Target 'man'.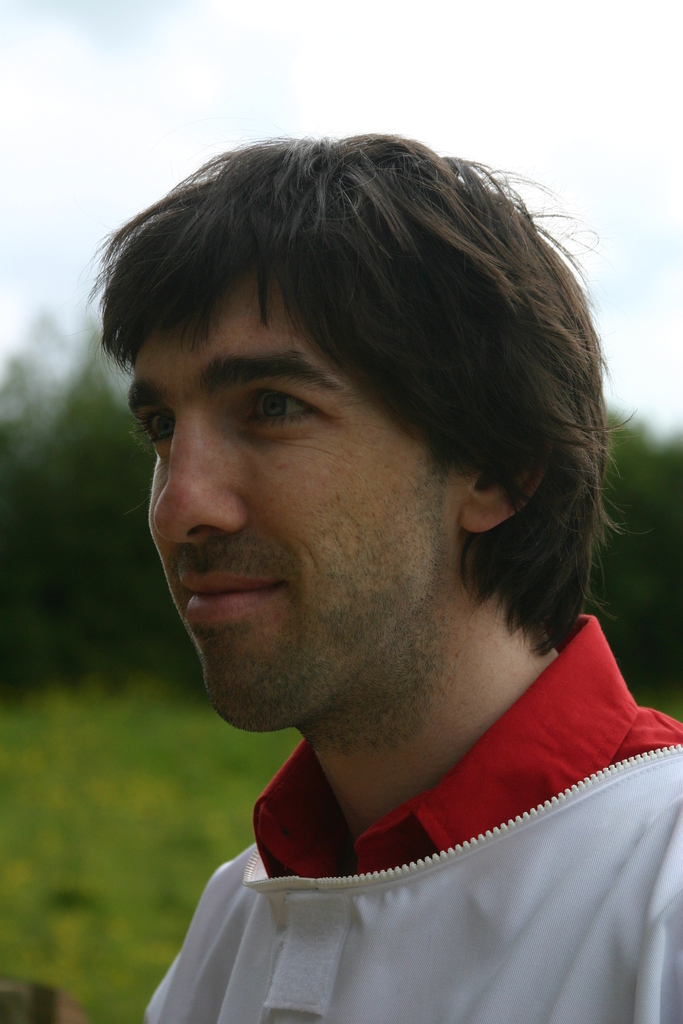
Target region: Rect(88, 139, 682, 1023).
